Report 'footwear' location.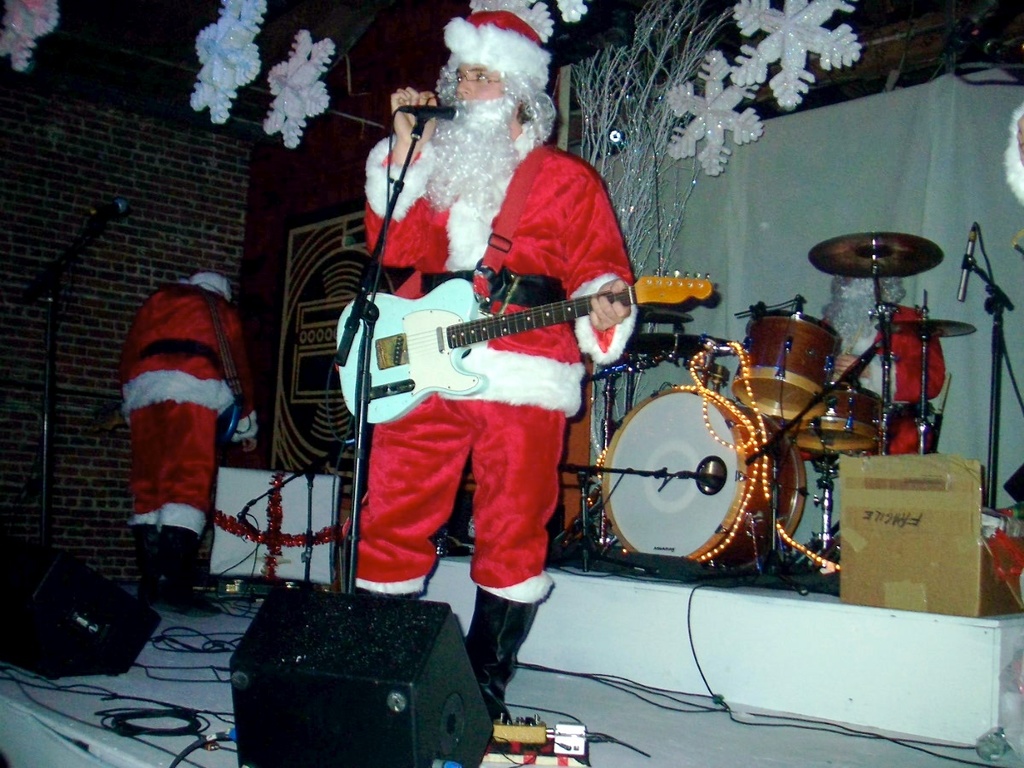
Report: left=465, top=588, right=541, bottom=724.
